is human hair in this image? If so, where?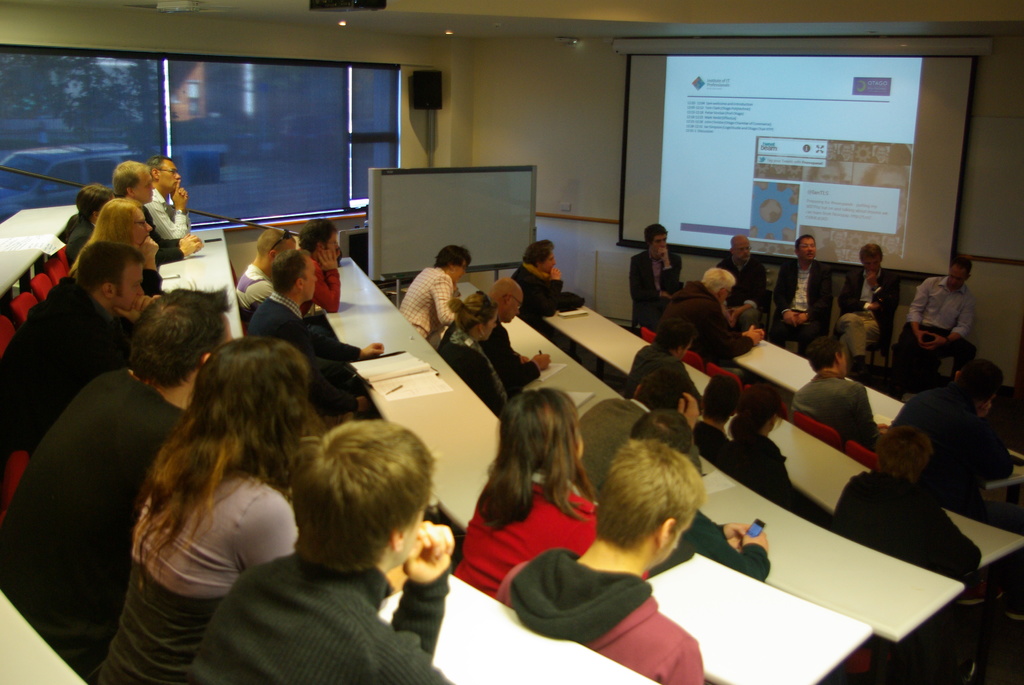
Yes, at [108,157,152,198].
